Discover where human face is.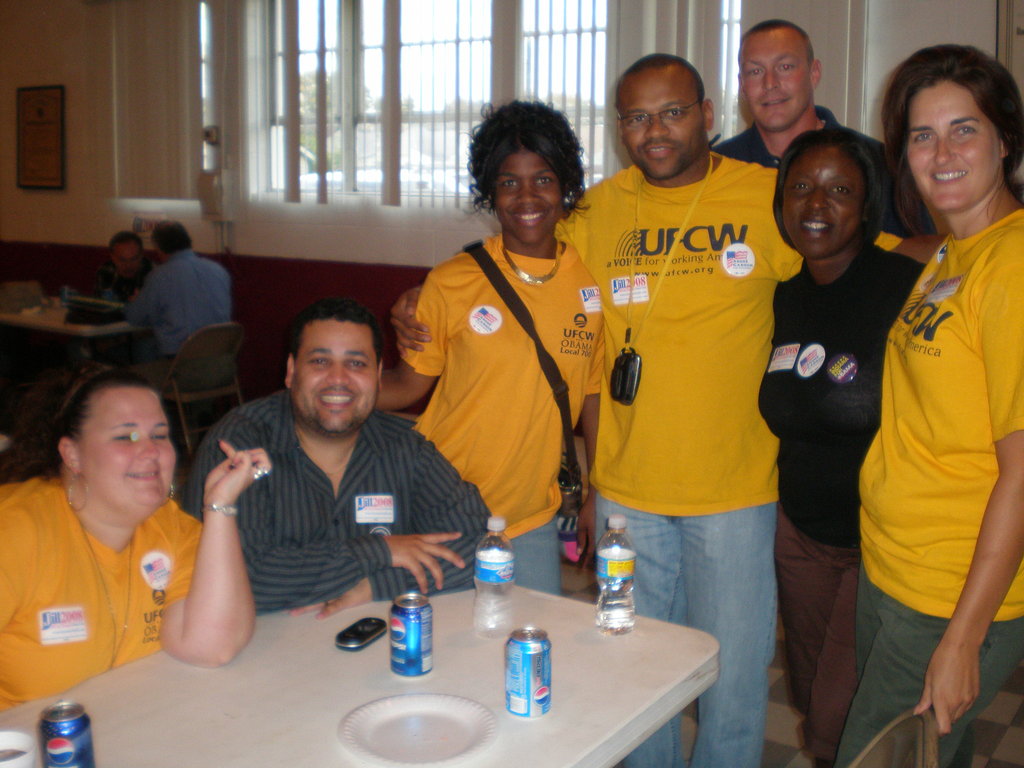
Discovered at crop(735, 41, 810, 135).
